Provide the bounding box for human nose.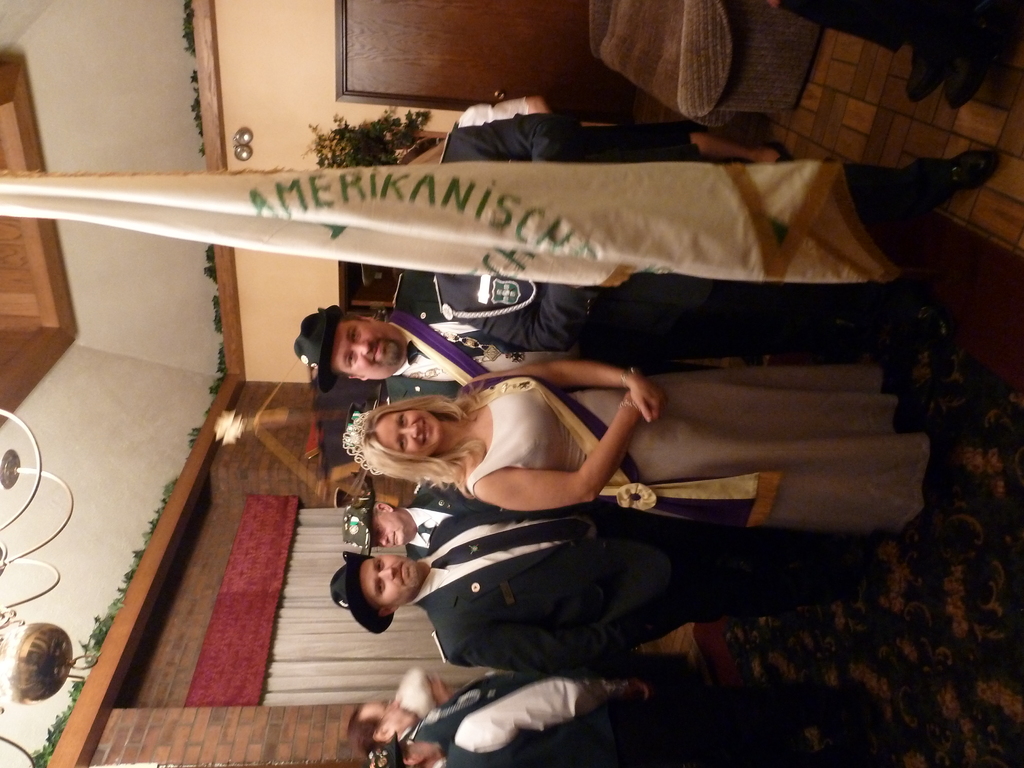
{"x1": 374, "y1": 536, "x2": 390, "y2": 550}.
